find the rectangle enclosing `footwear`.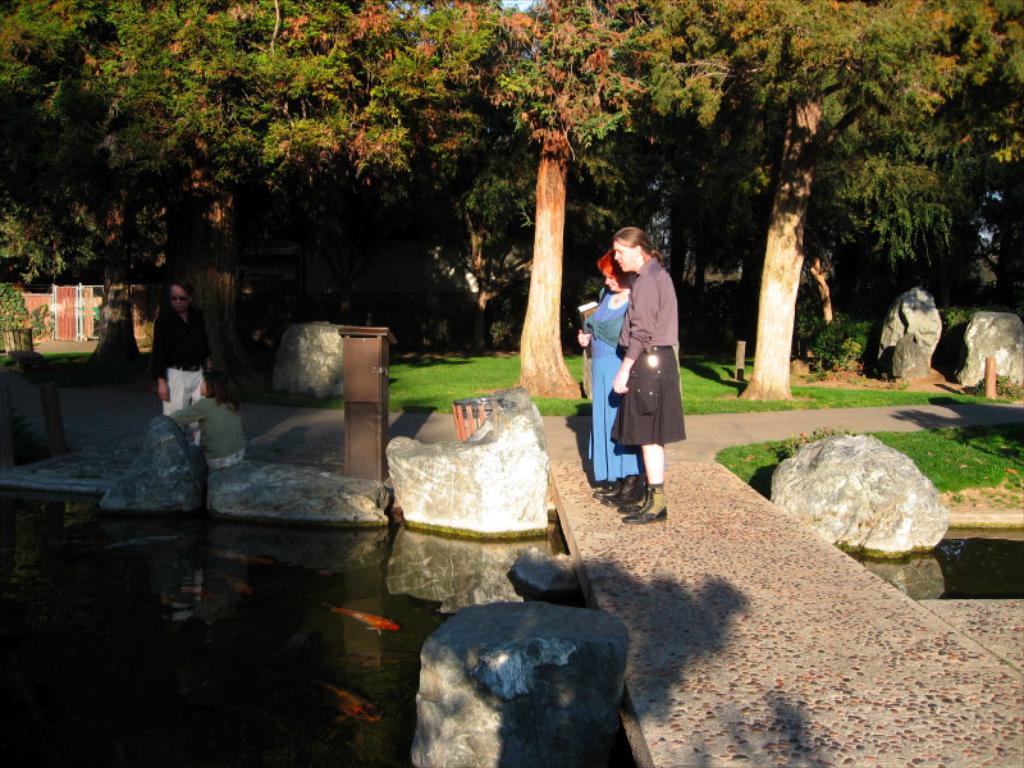
(603,485,646,506).
